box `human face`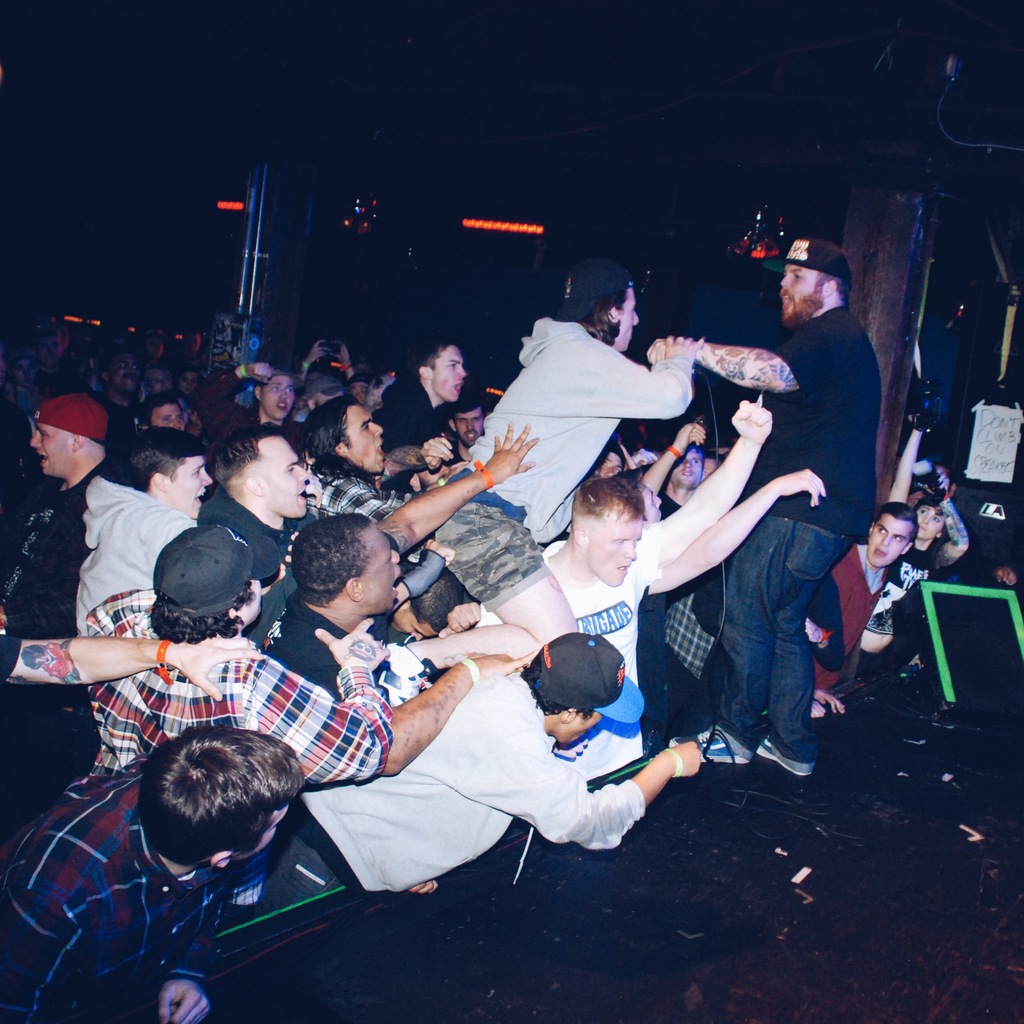
<region>587, 517, 641, 586</region>
